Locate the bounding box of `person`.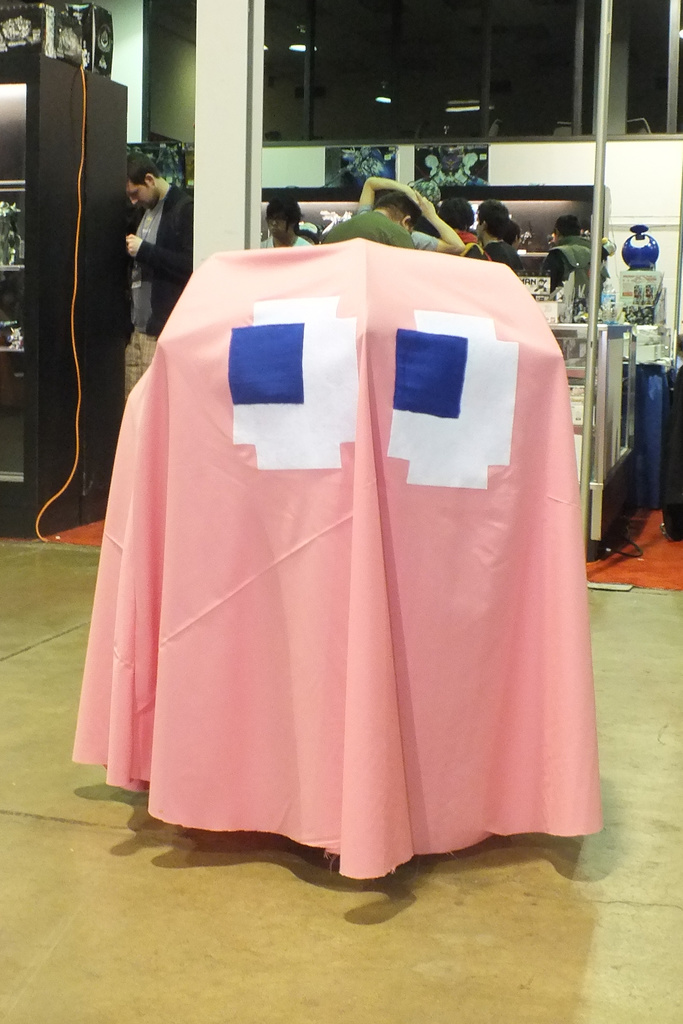
Bounding box: box(351, 175, 460, 254).
